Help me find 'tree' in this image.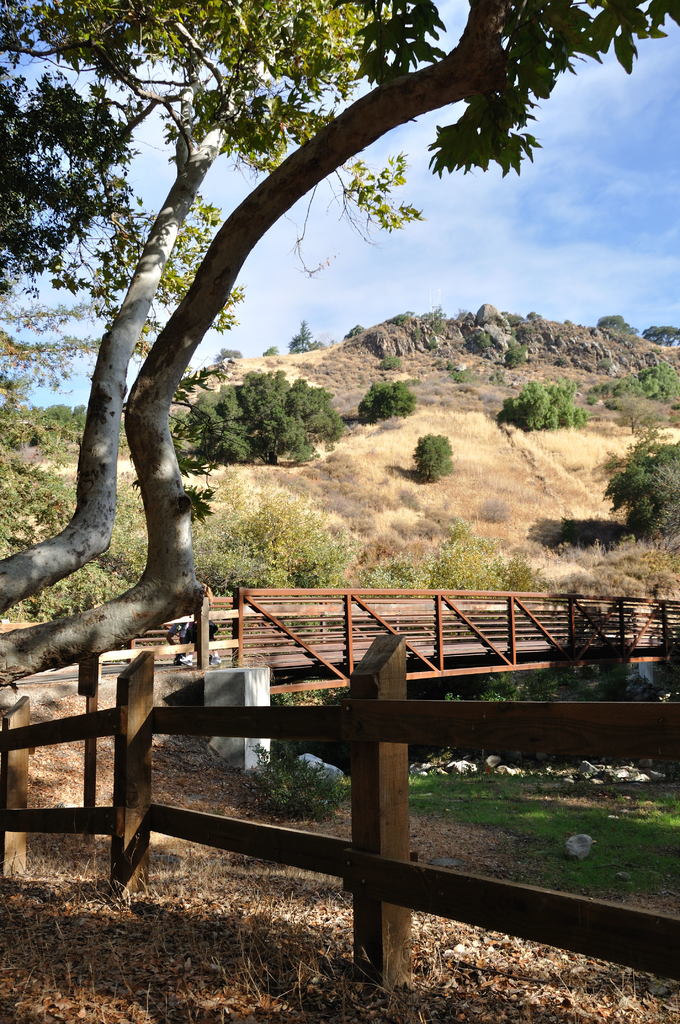
Found it: pyautogui.locateOnScreen(0, 0, 590, 700).
